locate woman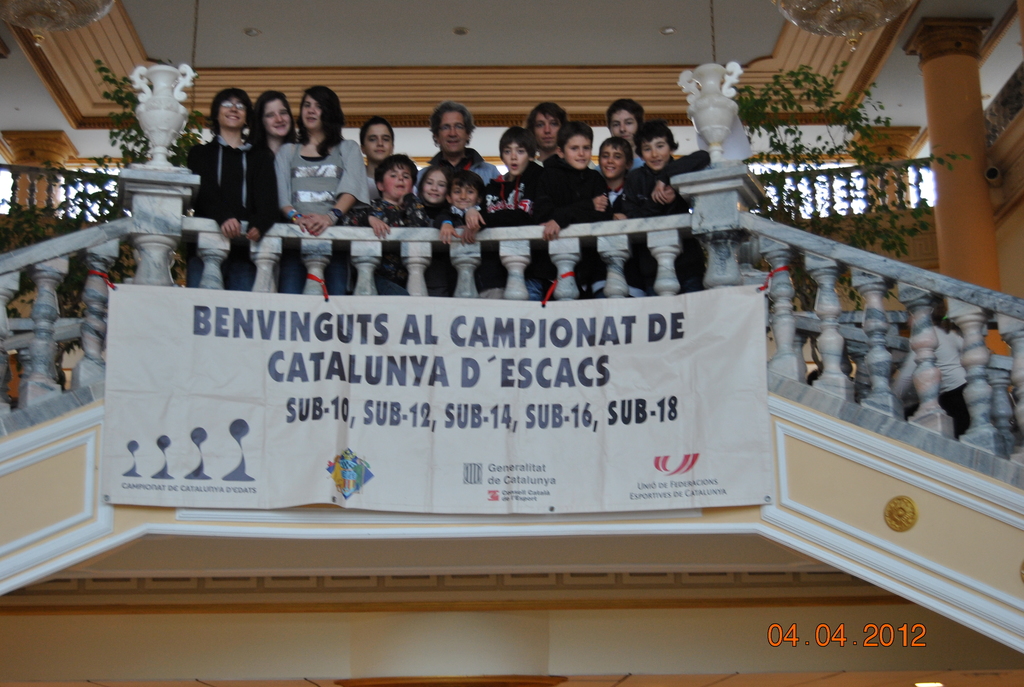
266,91,367,228
